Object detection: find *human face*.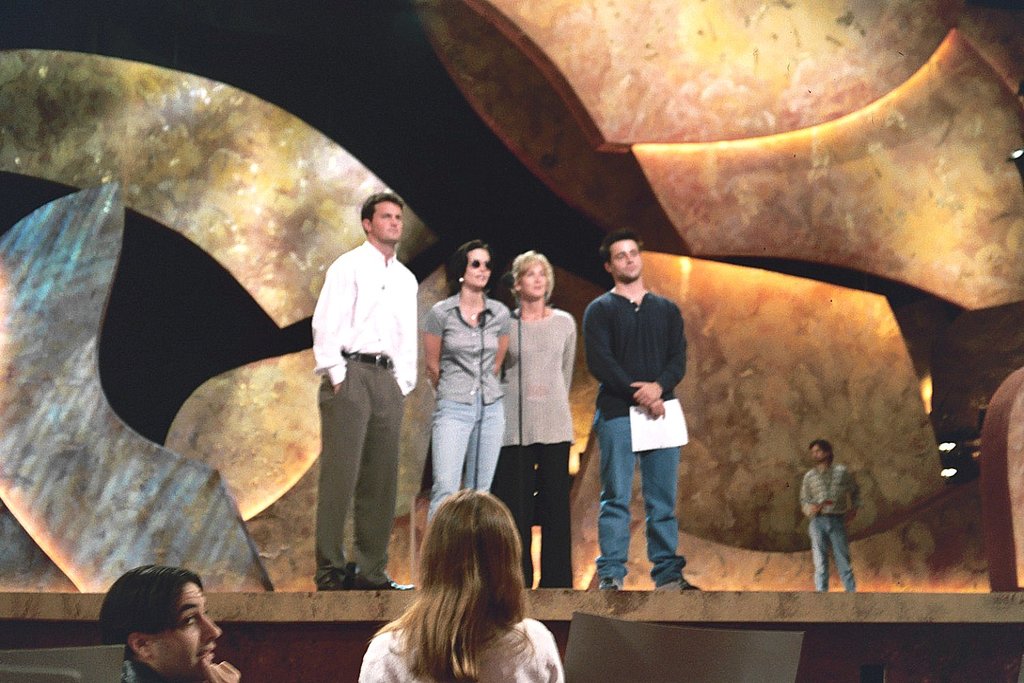
crop(517, 260, 548, 299).
